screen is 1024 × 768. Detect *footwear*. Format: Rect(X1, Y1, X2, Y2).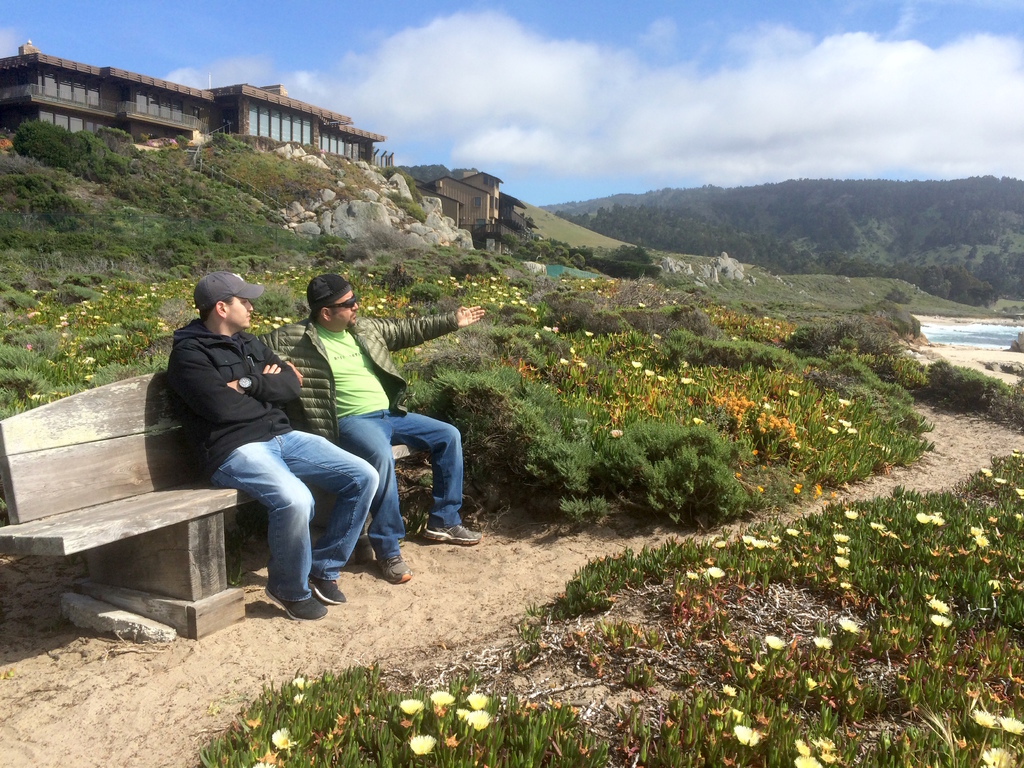
Rect(303, 560, 355, 614).
